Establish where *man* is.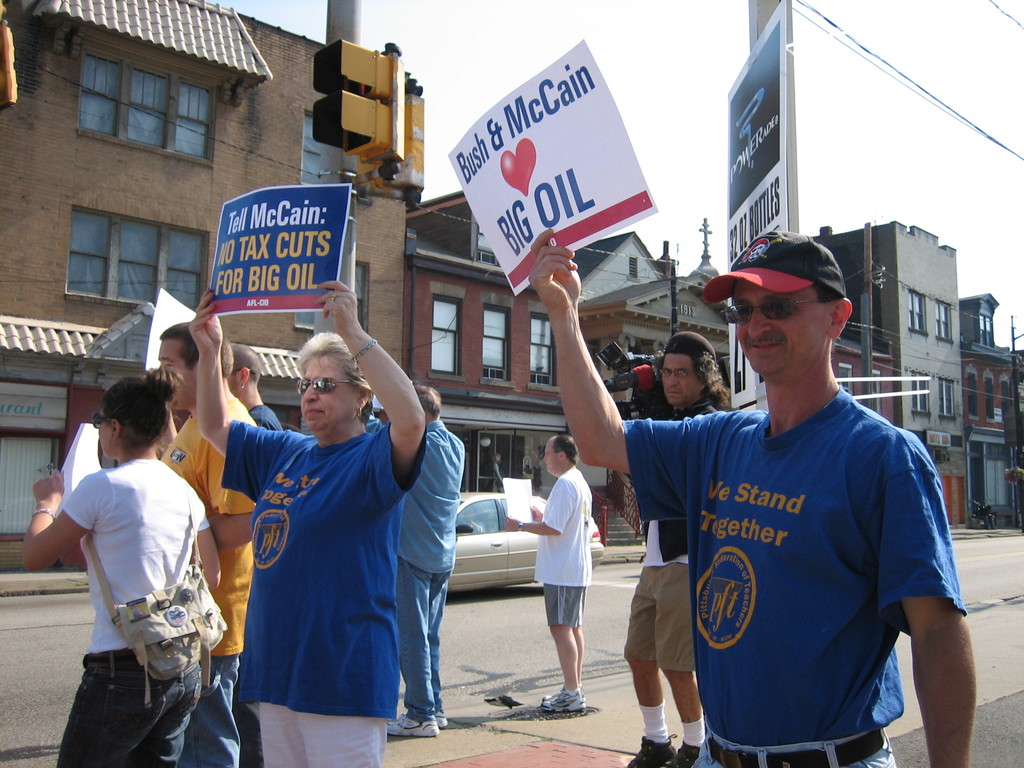
Established at <box>625,333,728,767</box>.
